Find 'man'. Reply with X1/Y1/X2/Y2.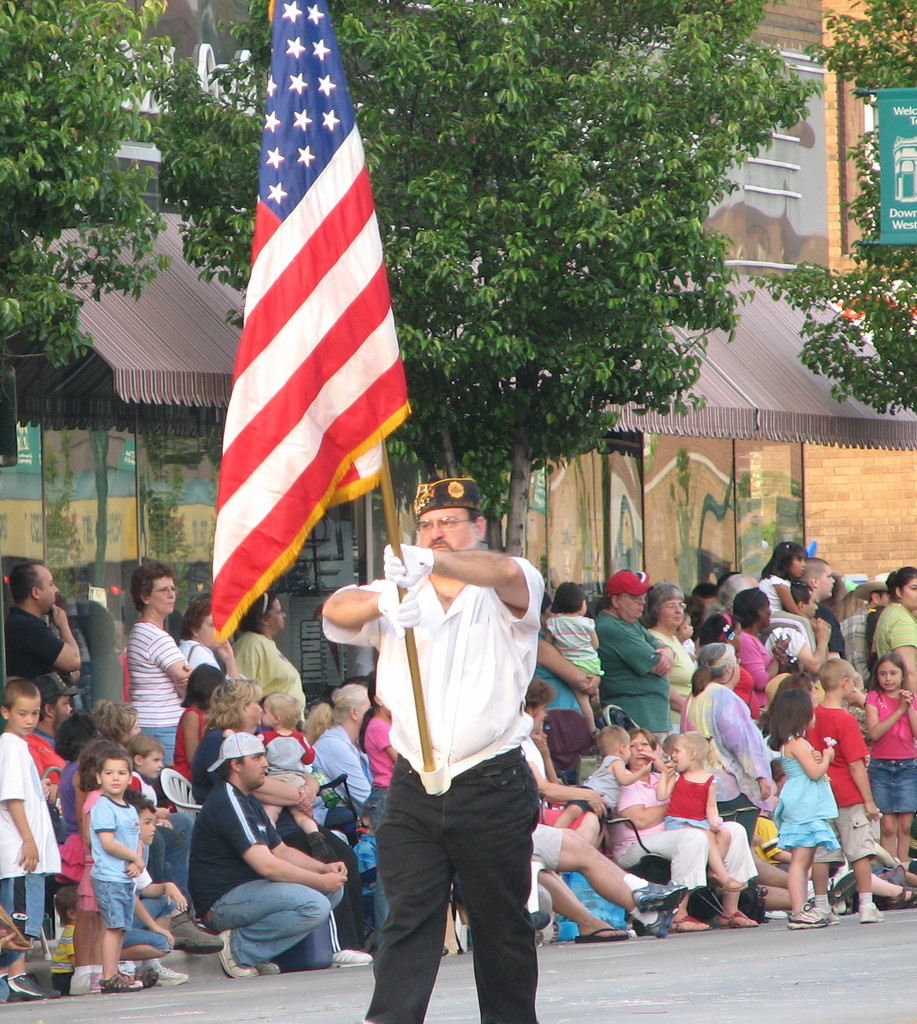
186/733/347/979.
